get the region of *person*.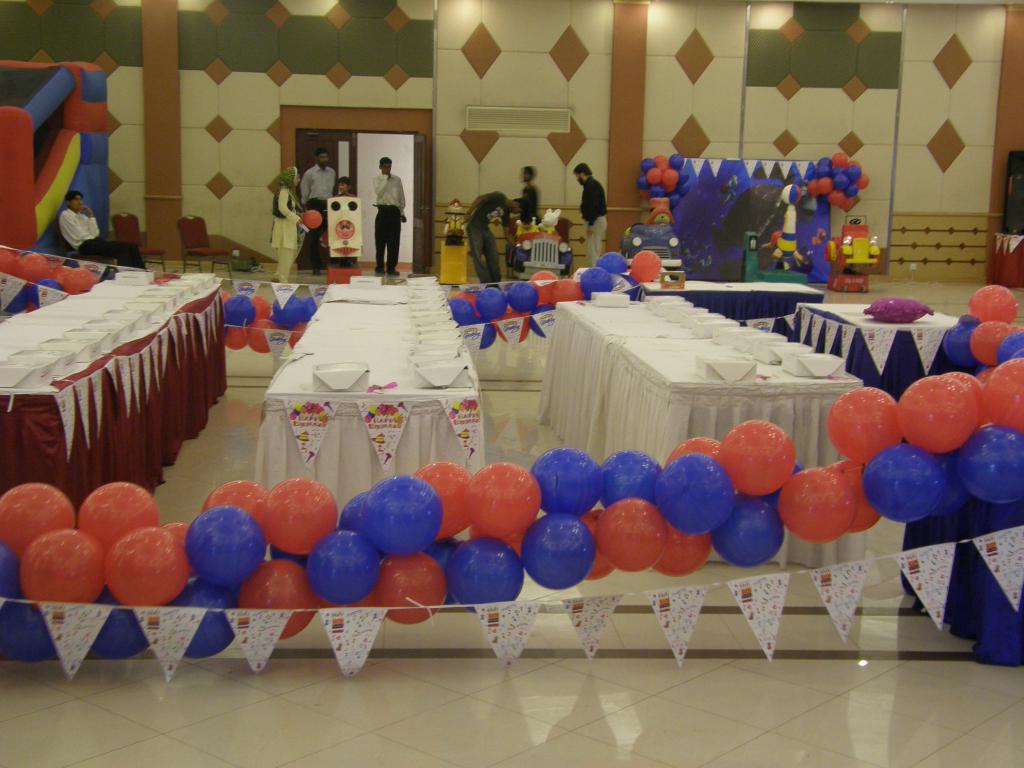
bbox=(514, 164, 541, 225).
